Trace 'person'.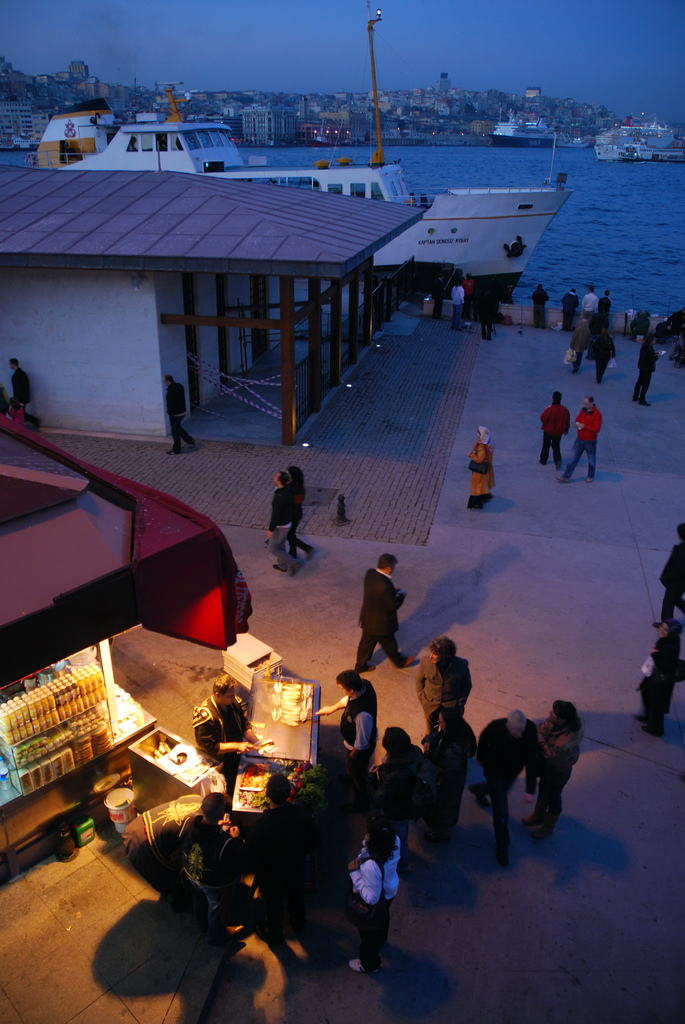
Traced to pyautogui.locateOnScreen(434, 706, 470, 834).
